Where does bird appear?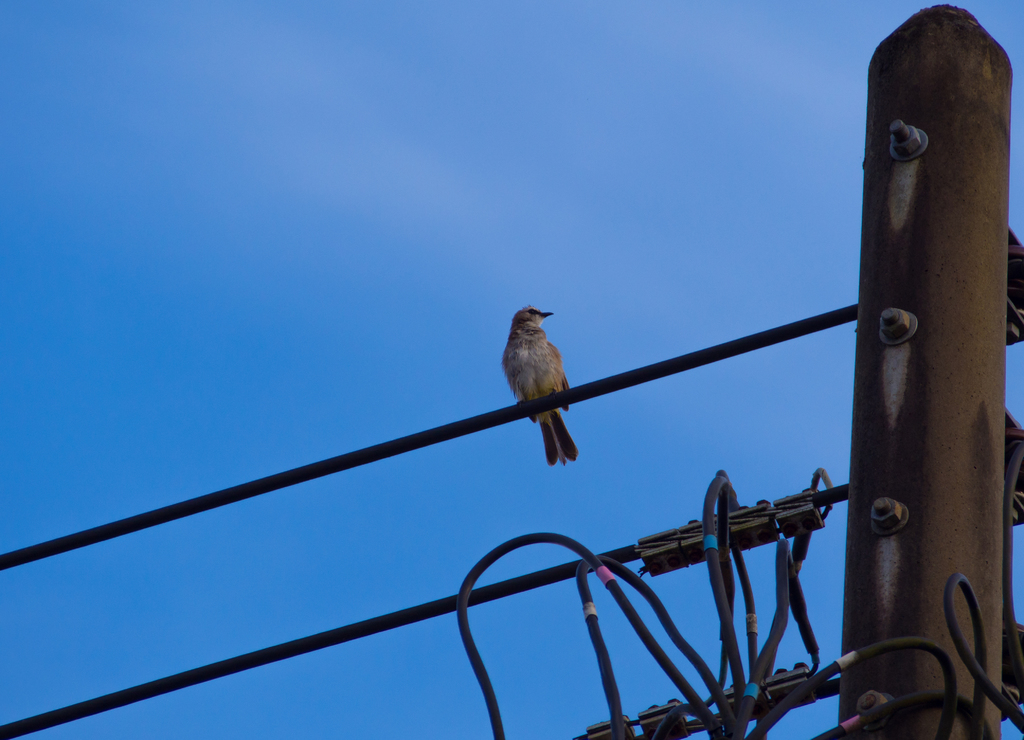
Appears at select_region(484, 307, 584, 458).
